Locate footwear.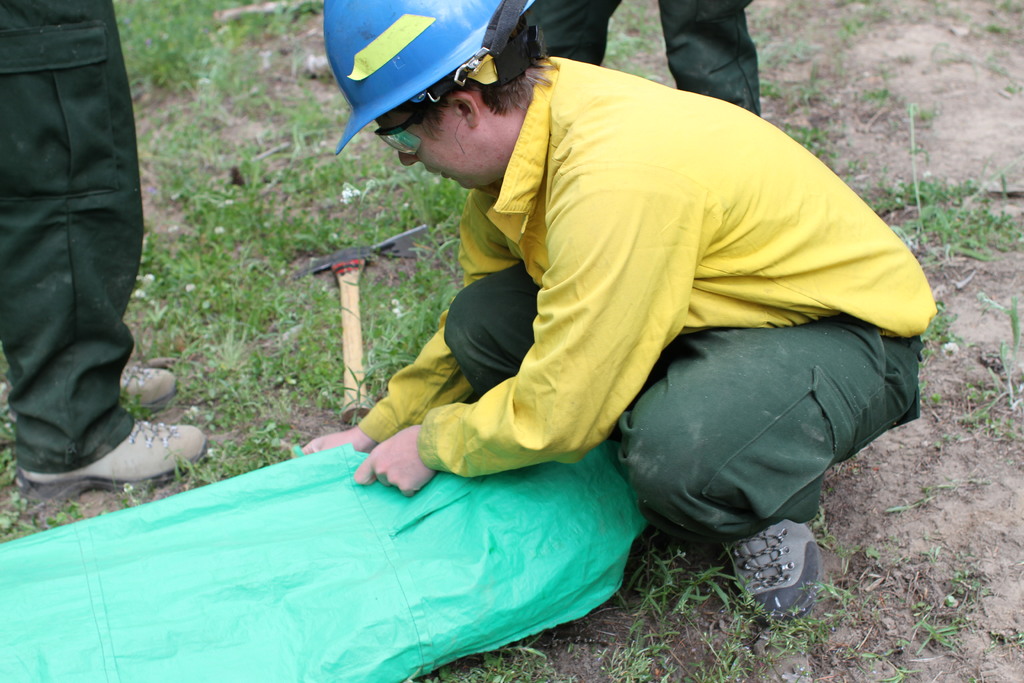
Bounding box: {"left": 115, "top": 363, "right": 181, "bottom": 412}.
